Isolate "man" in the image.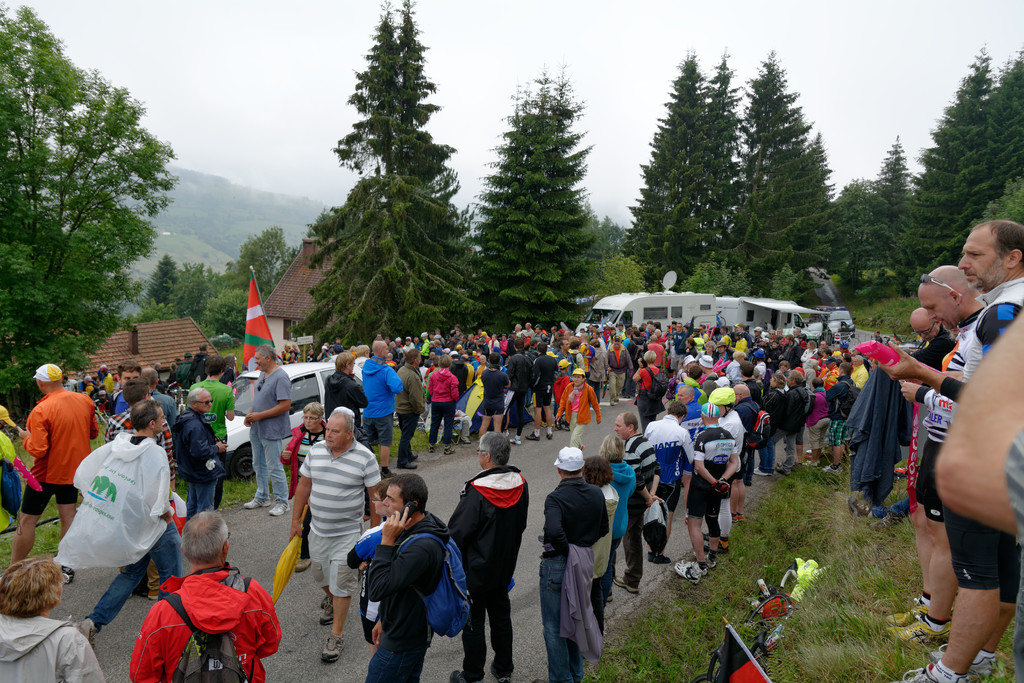
Isolated region: [x1=467, y1=334, x2=475, y2=345].
